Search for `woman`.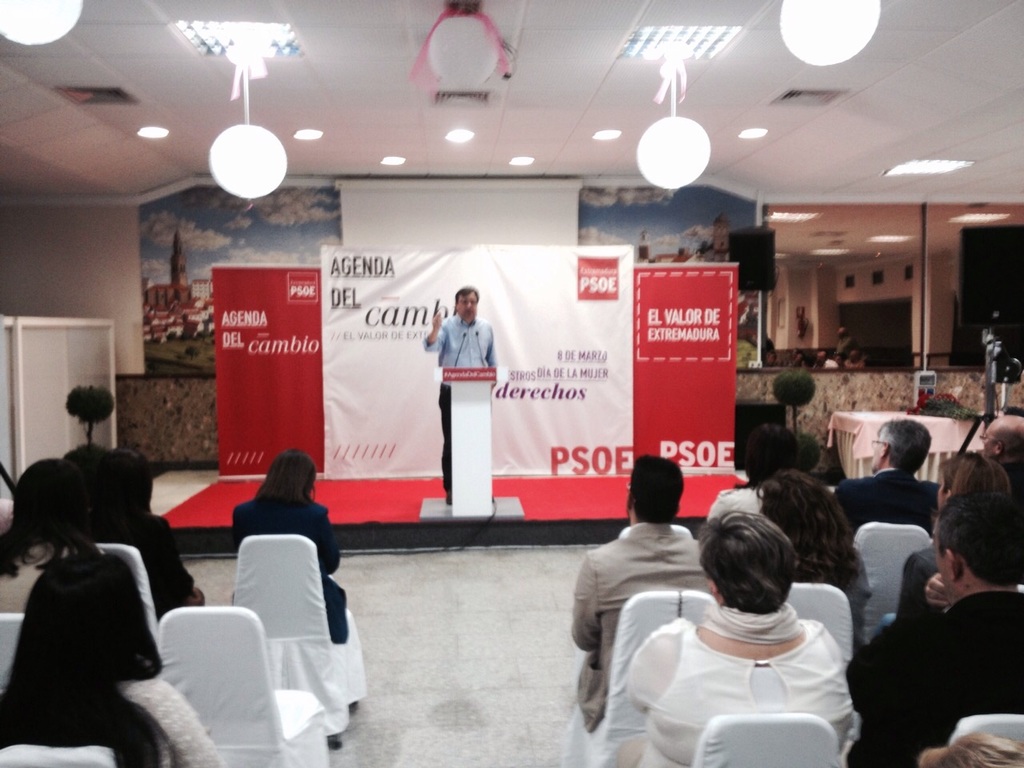
Found at {"x1": 0, "y1": 459, "x2": 103, "y2": 613}.
